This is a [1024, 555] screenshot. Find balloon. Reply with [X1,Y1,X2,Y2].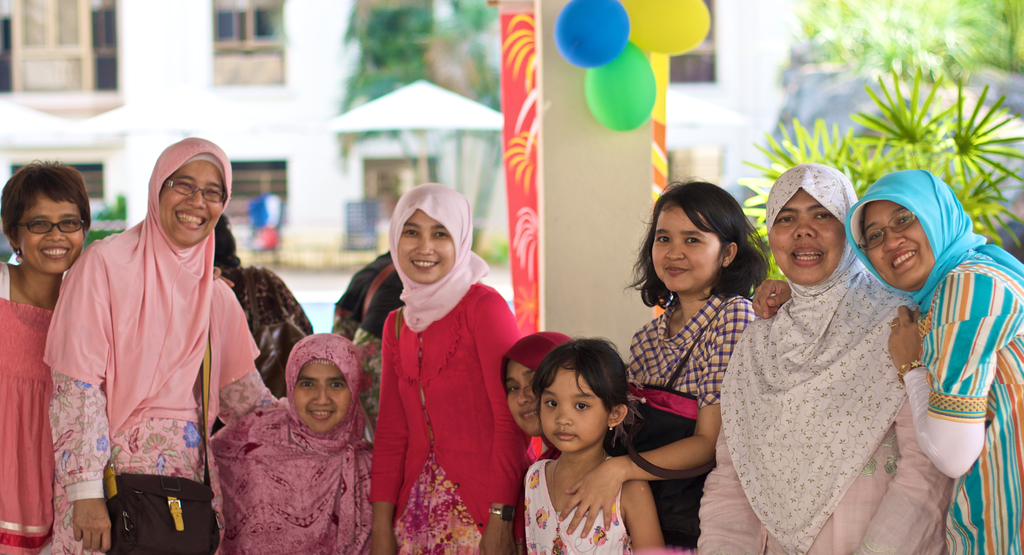
[620,0,708,56].
